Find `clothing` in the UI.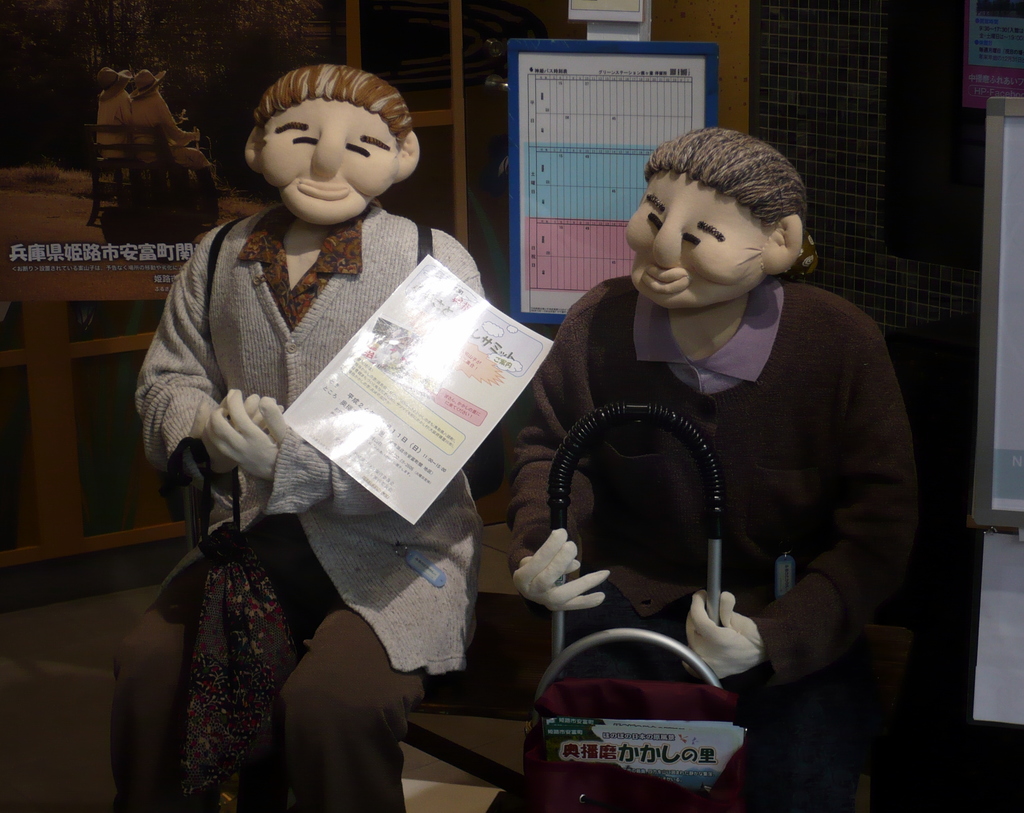
UI element at pyautogui.locateOnScreen(136, 196, 486, 812).
